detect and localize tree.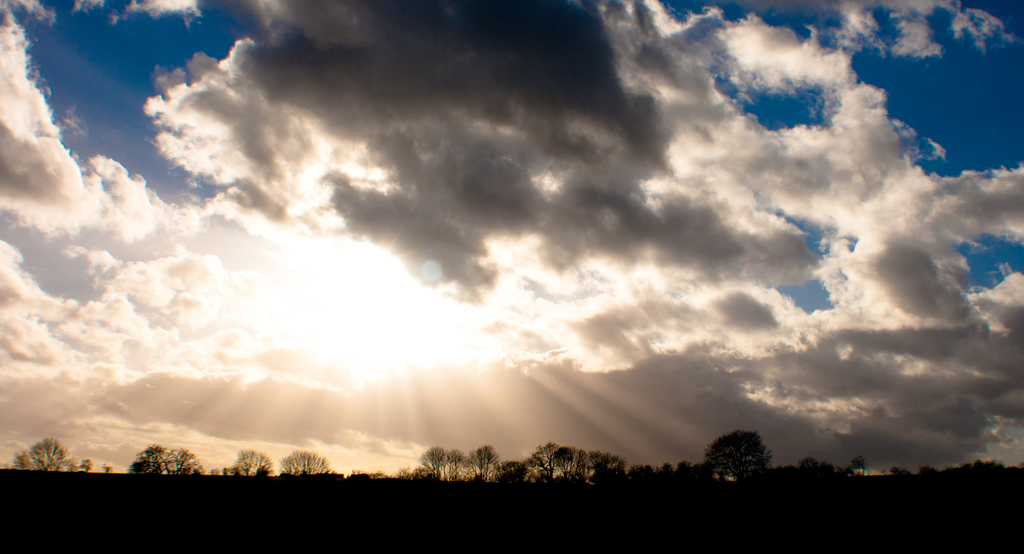
Localized at crop(707, 425, 784, 491).
